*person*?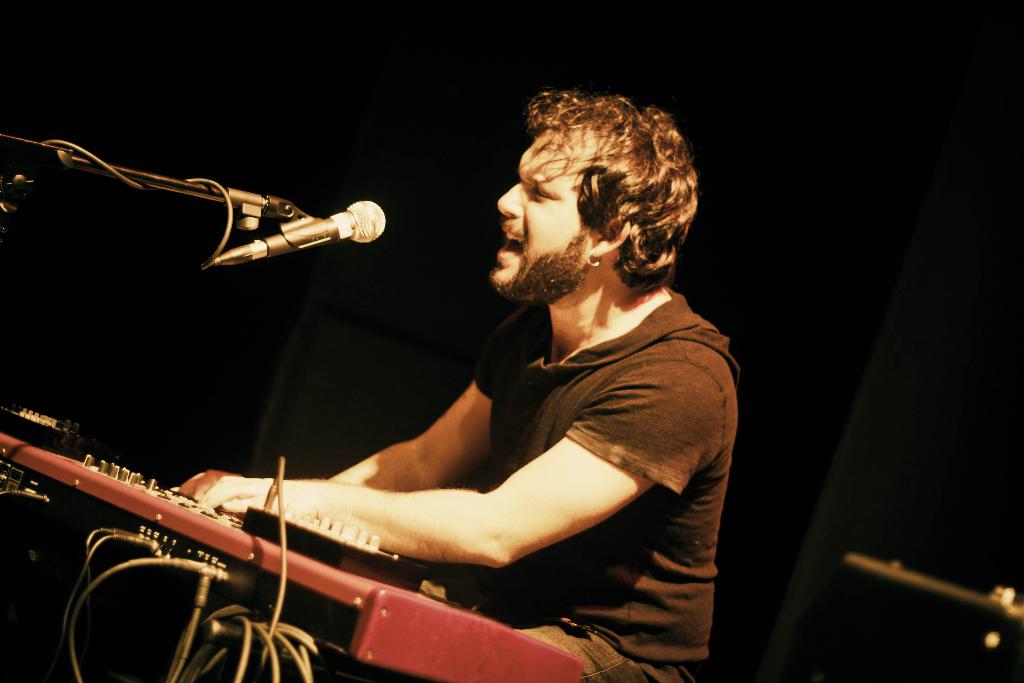
190:96:736:659
